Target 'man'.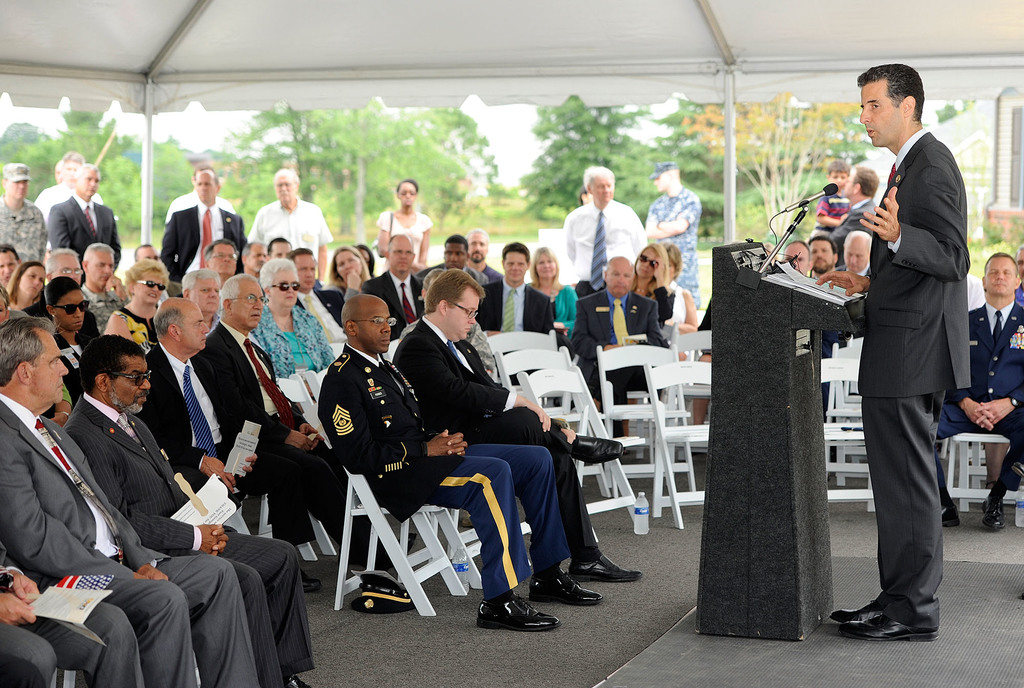
Target region: box=[0, 250, 26, 298].
